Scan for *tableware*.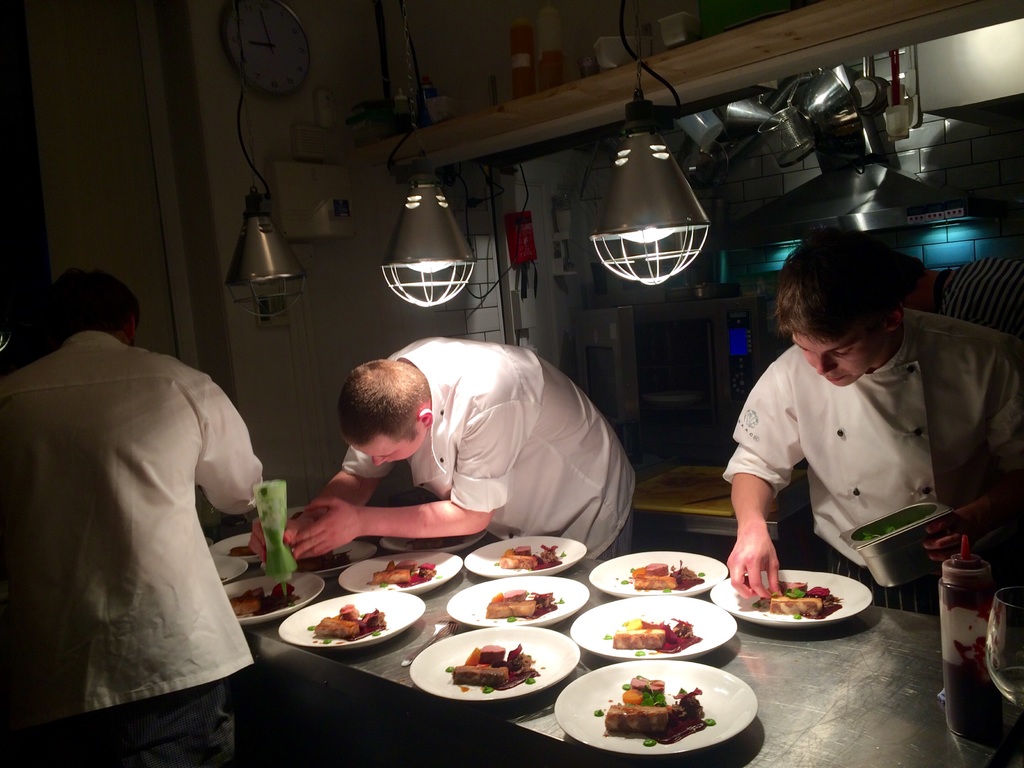
Scan result: 333:549:468:593.
